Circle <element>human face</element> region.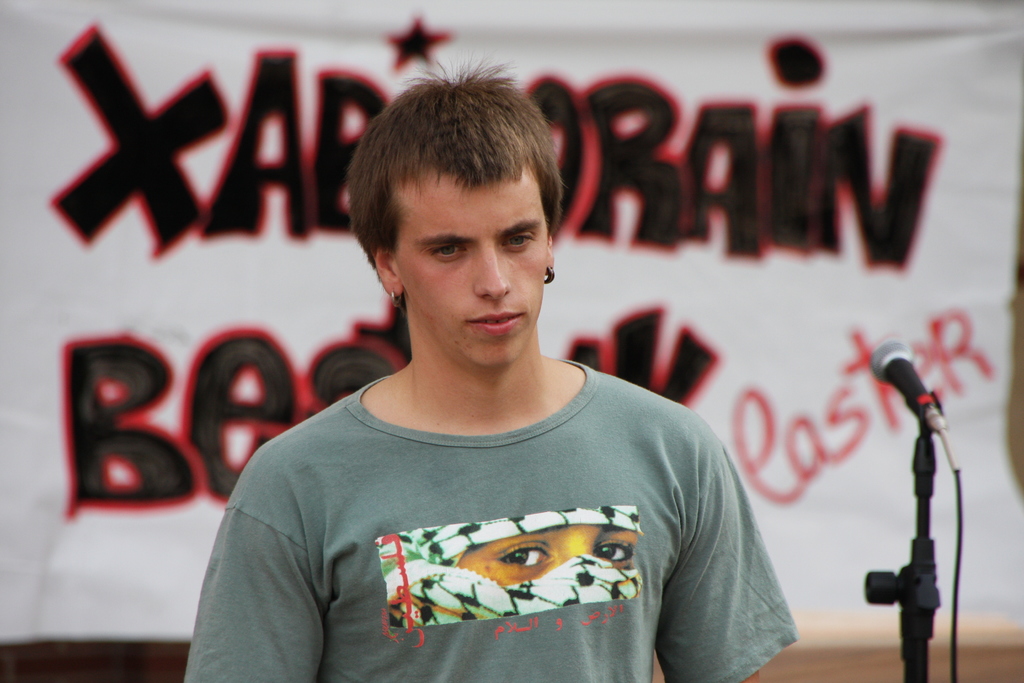
Region: <box>397,181,545,364</box>.
